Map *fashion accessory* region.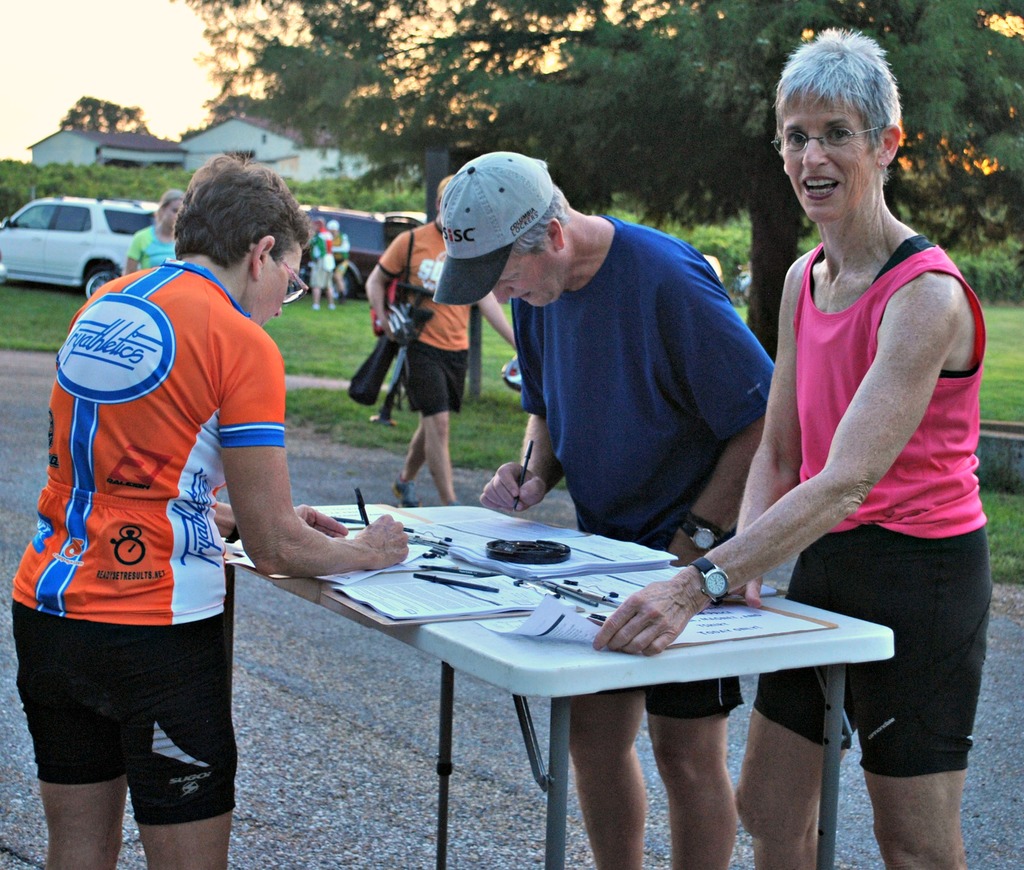
Mapped to [x1=429, y1=150, x2=557, y2=305].
